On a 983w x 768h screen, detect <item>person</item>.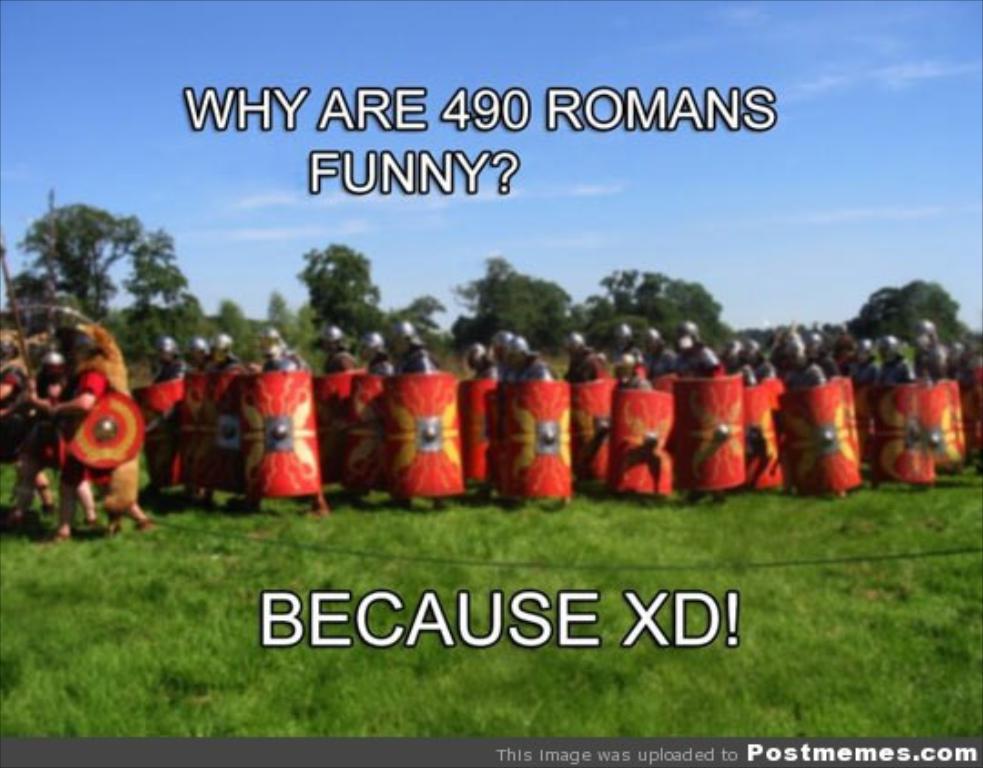
detection(674, 342, 743, 484).
